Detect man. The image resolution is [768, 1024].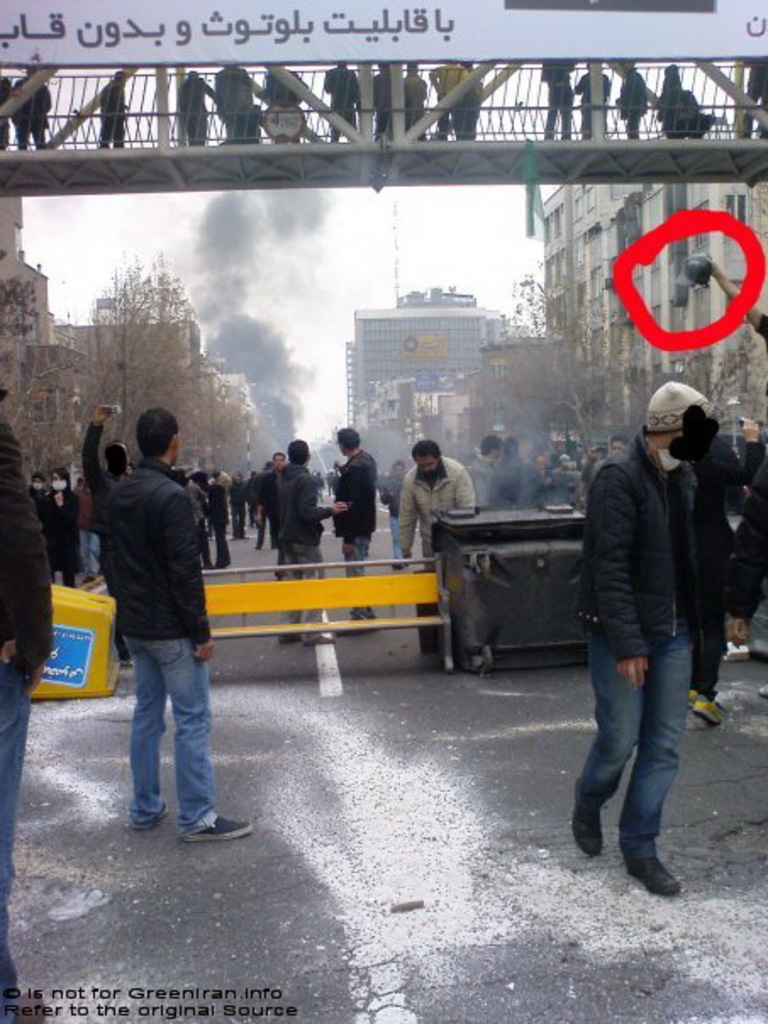
(271,442,353,646).
